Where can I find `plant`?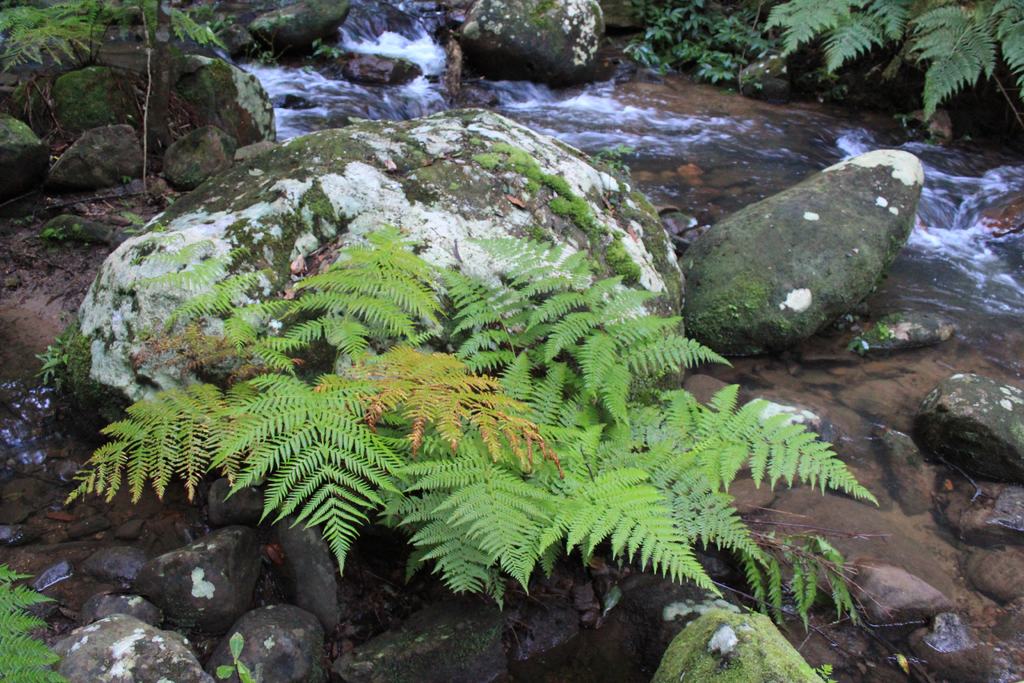
You can find it at 0/556/75/682.
